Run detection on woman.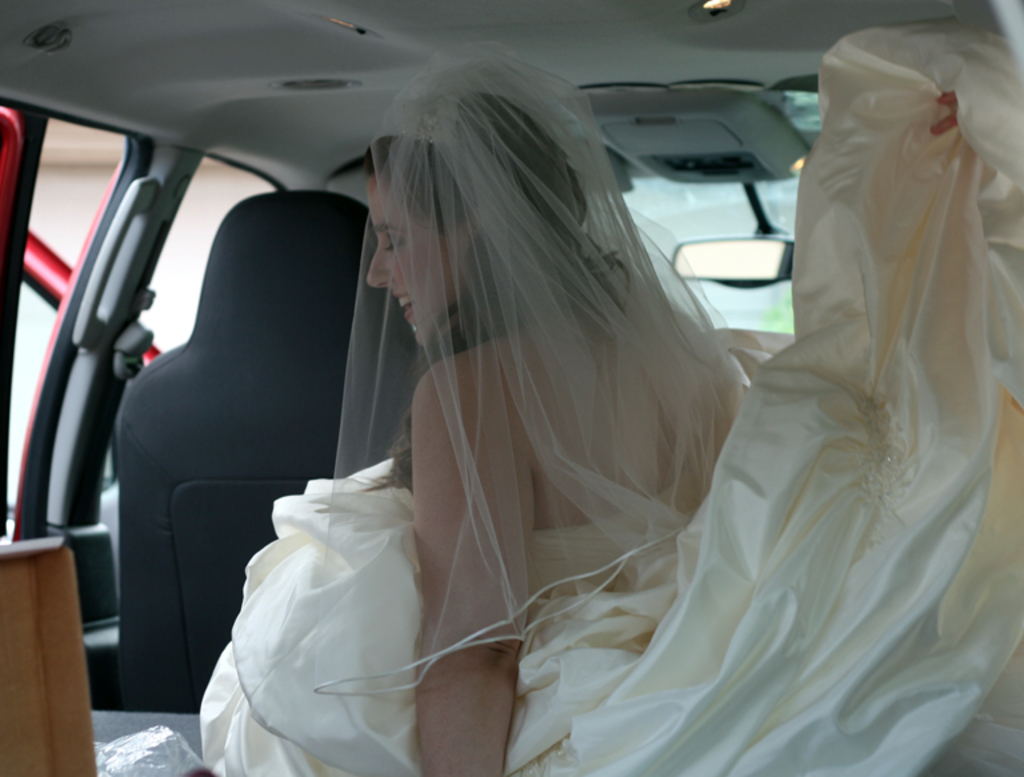
Result: bbox=(171, 7, 879, 758).
